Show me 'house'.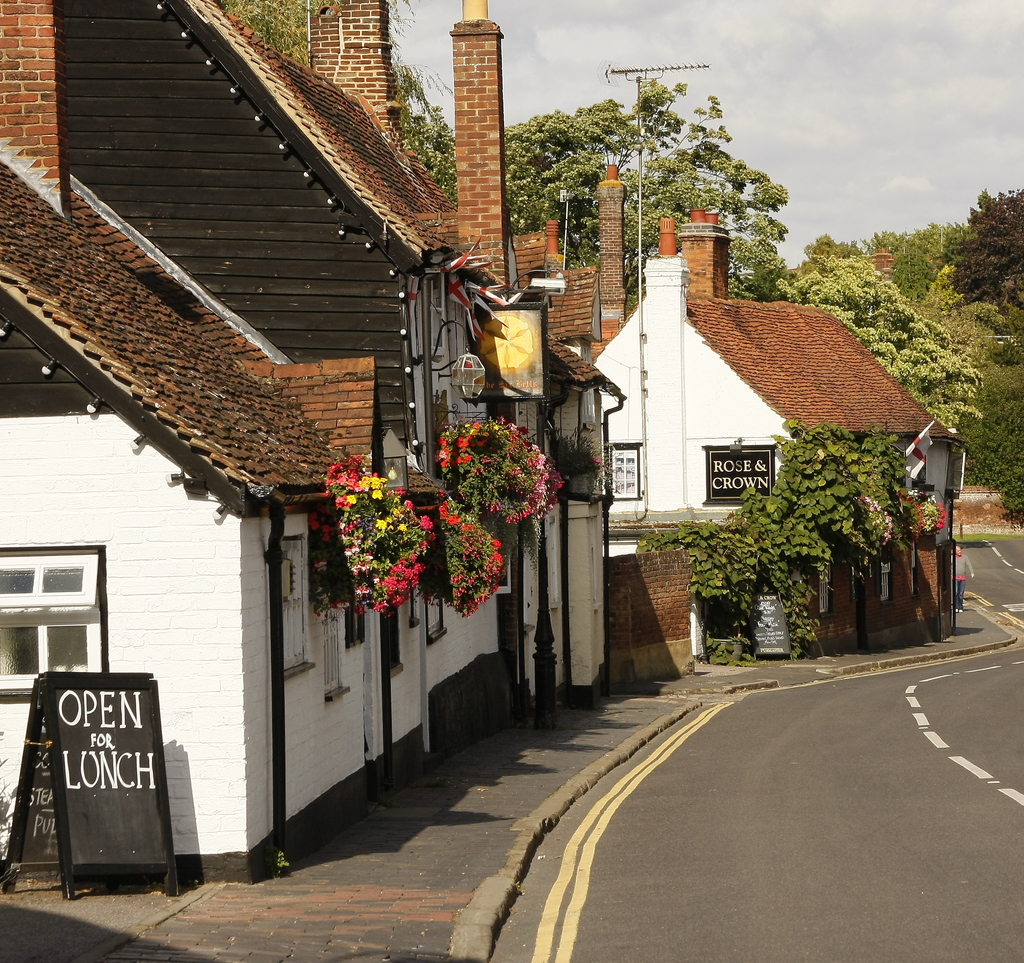
'house' is here: l=0, t=0, r=974, b=888.
